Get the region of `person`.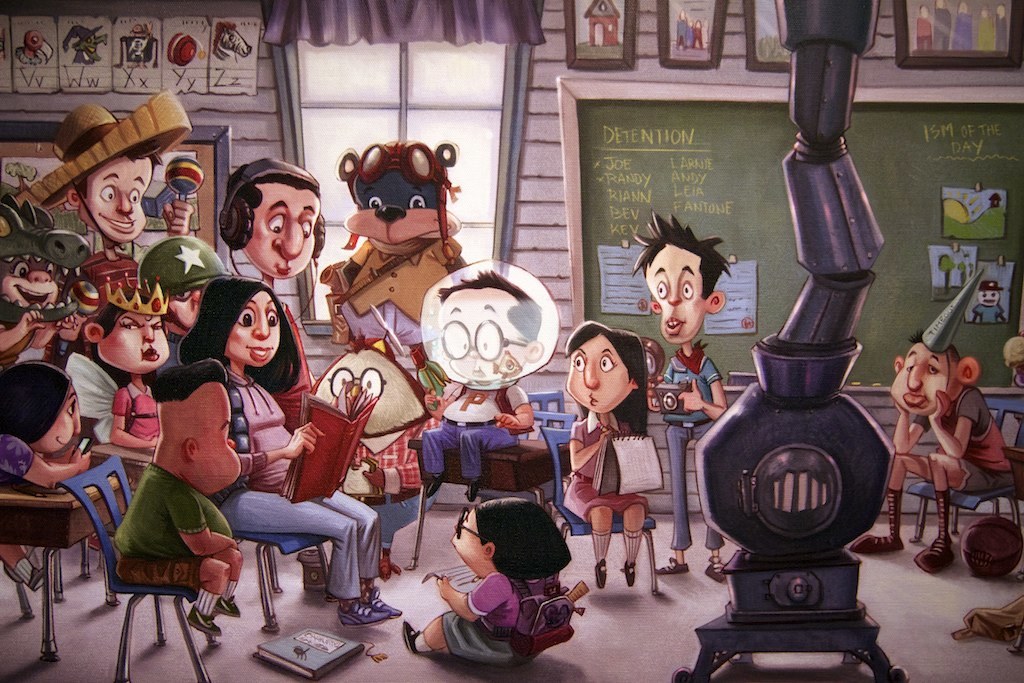
l=417, t=276, r=546, b=499.
